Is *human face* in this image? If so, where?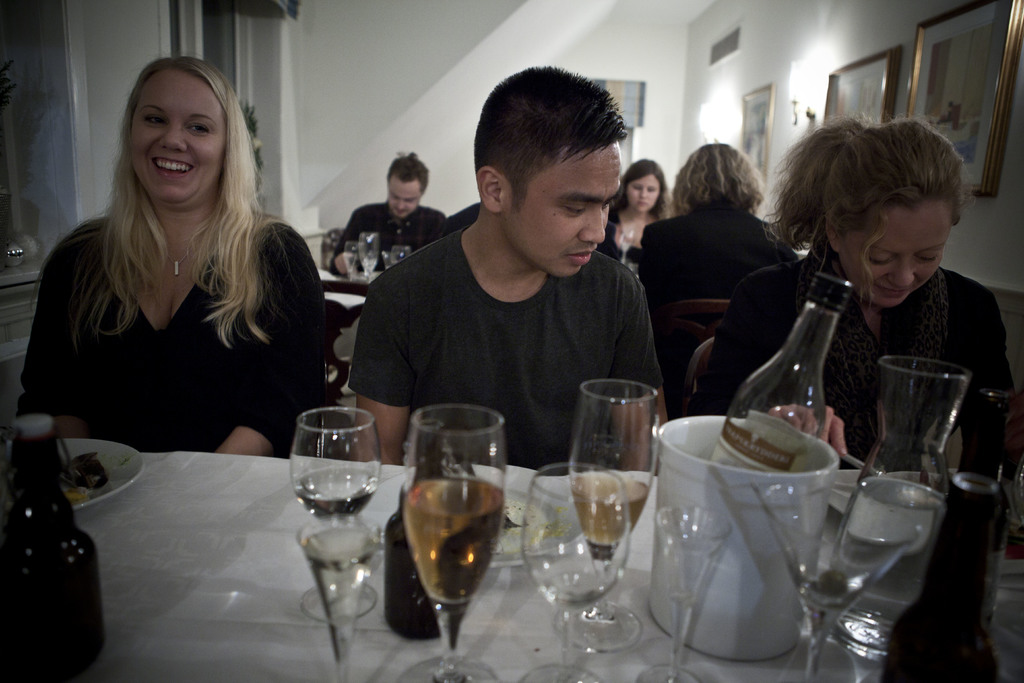
Yes, at {"x1": 131, "y1": 65, "x2": 220, "y2": 202}.
